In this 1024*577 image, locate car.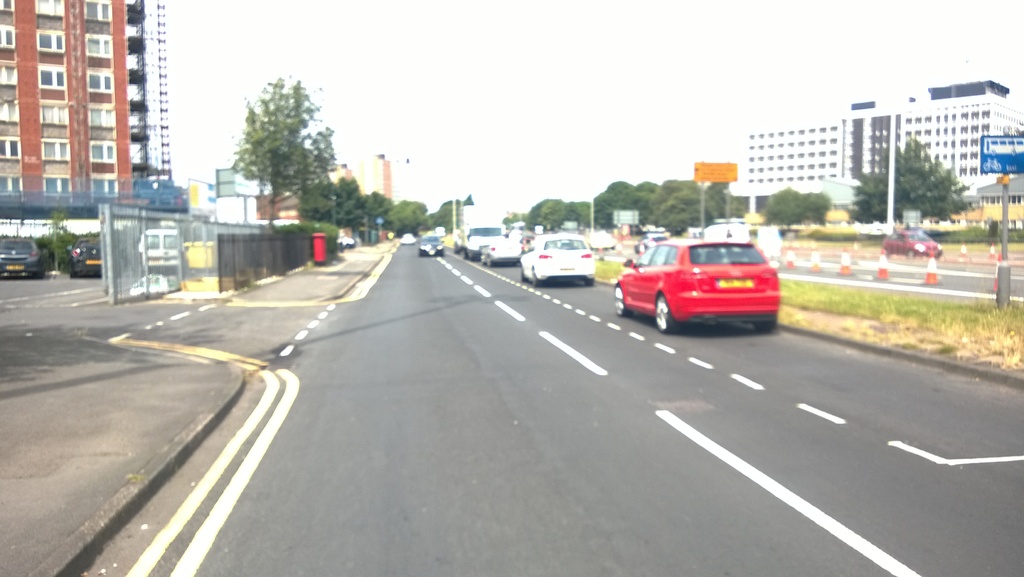
Bounding box: 67:235:106:275.
